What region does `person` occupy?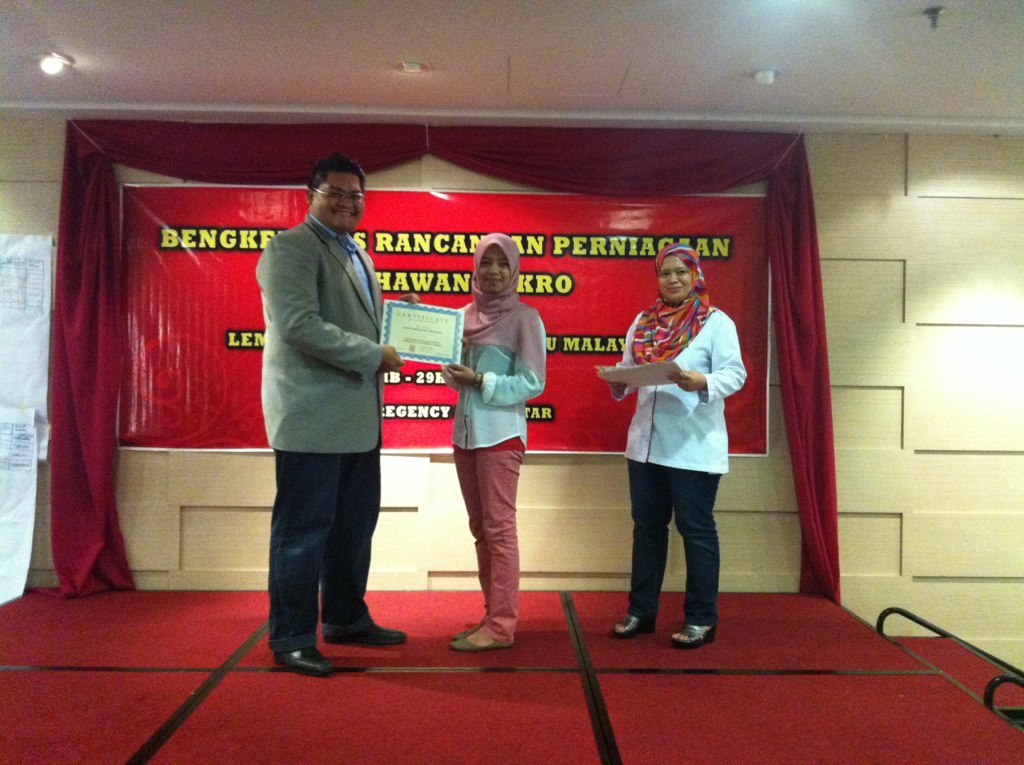
region(437, 231, 545, 656).
